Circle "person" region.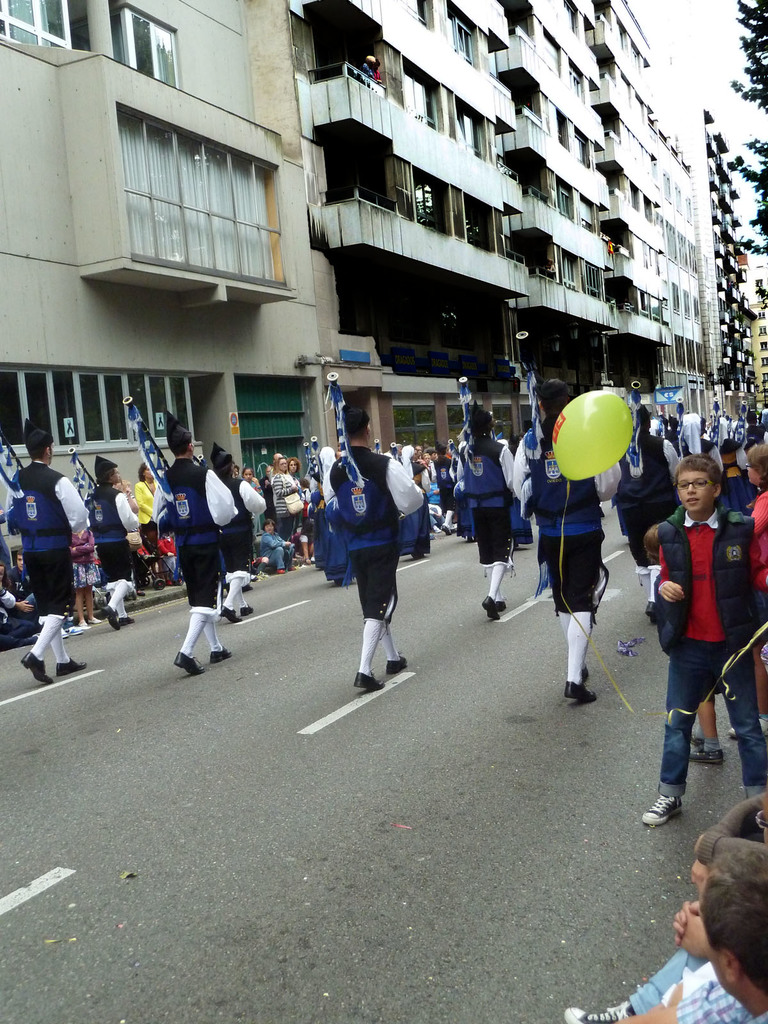
Region: 714, 843, 767, 1018.
